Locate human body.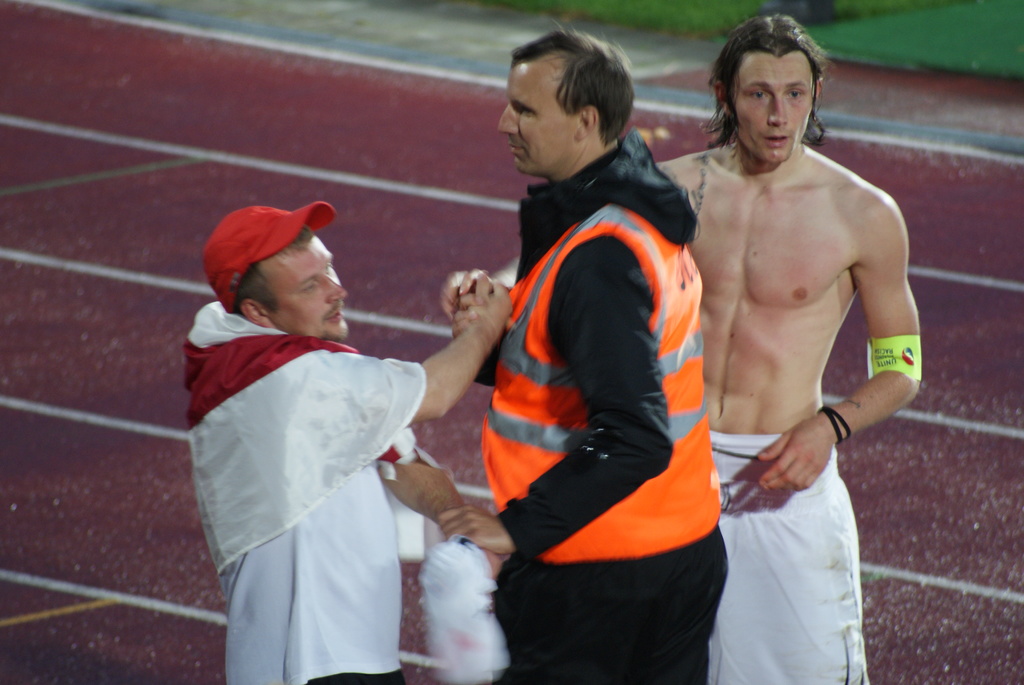
Bounding box: [438,28,730,684].
